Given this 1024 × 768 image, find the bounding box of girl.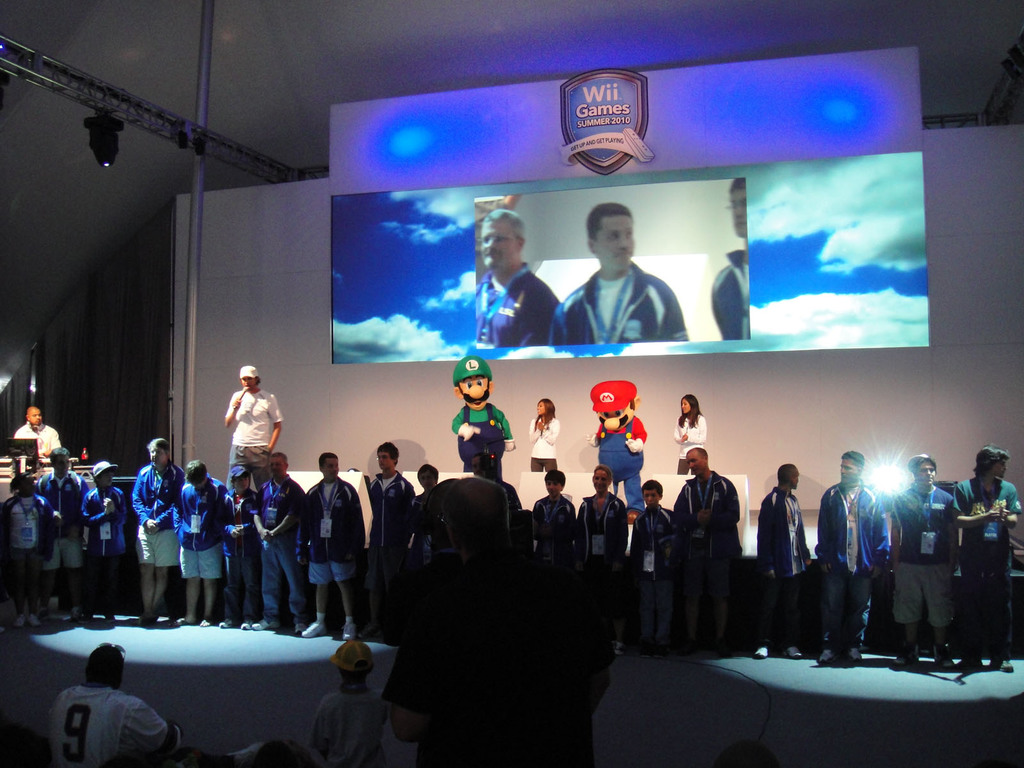
{"left": 673, "top": 393, "right": 706, "bottom": 471}.
